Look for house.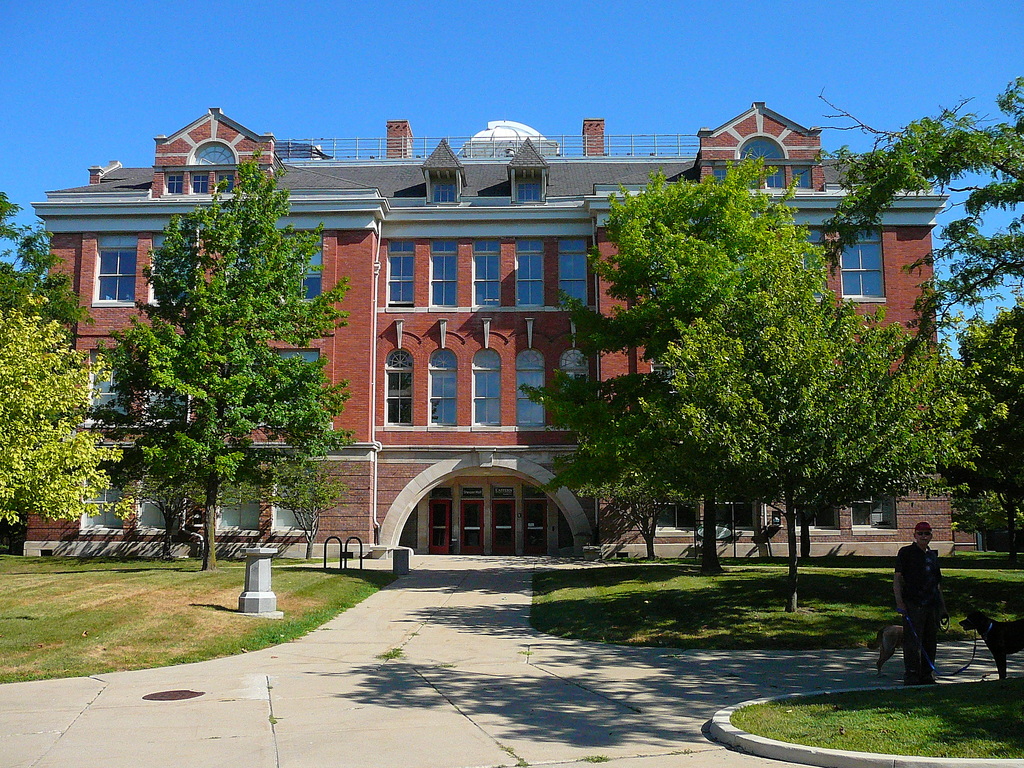
Found: [85, 91, 829, 585].
